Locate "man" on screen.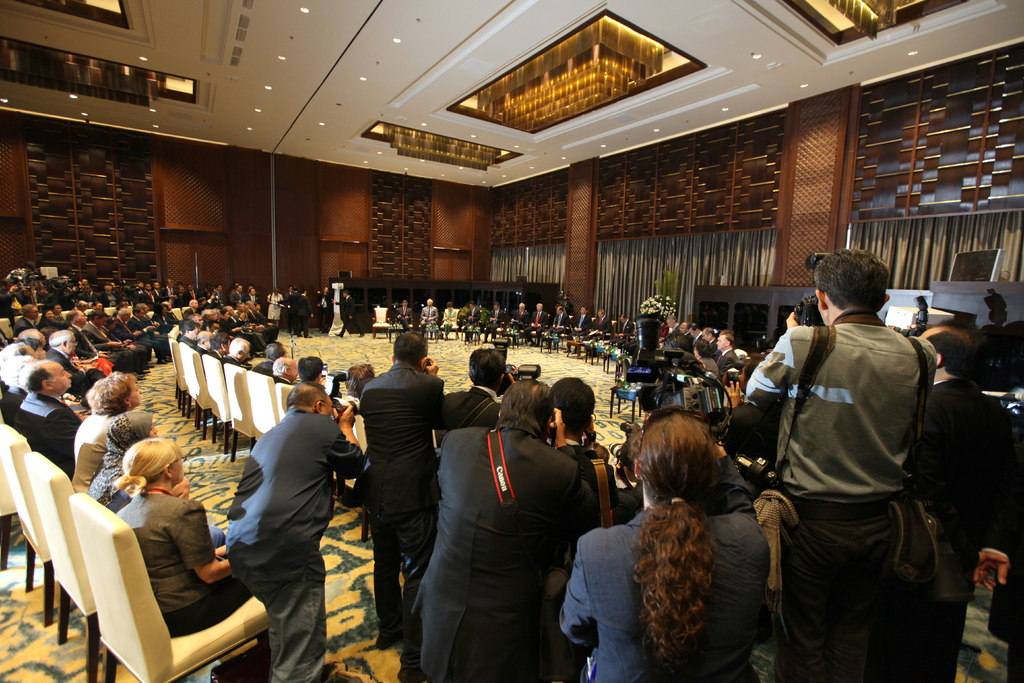
On screen at pyautogui.locateOnScreen(744, 246, 937, 682).
